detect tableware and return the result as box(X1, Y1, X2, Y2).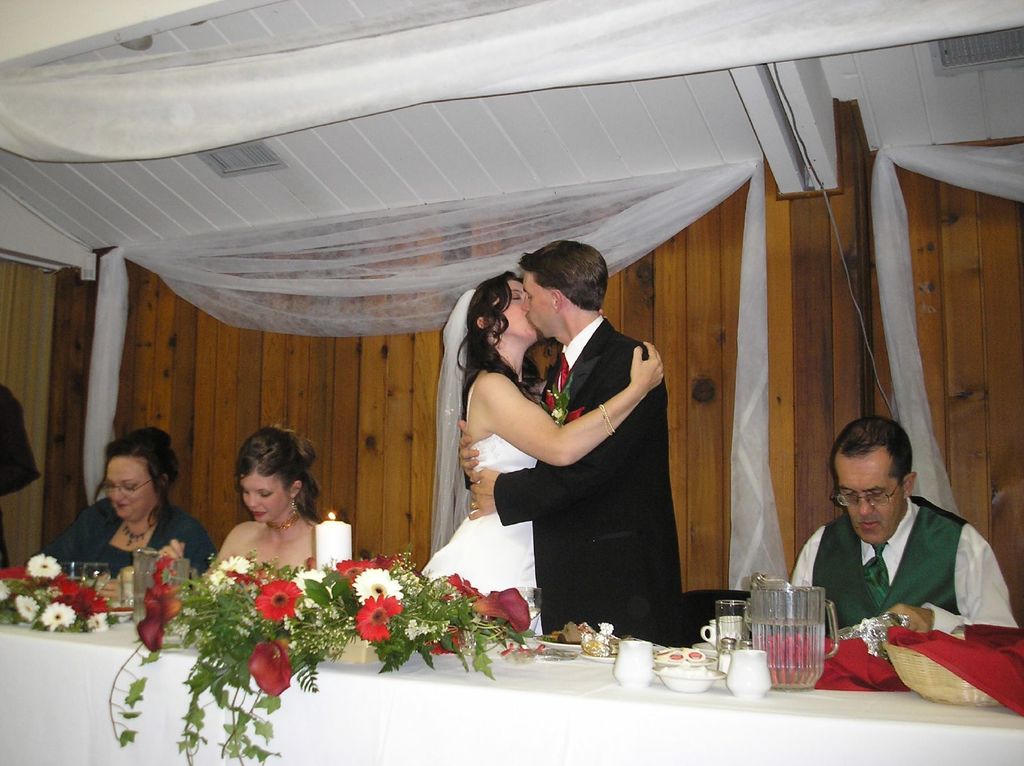
box(520, 585, 540, 635).
